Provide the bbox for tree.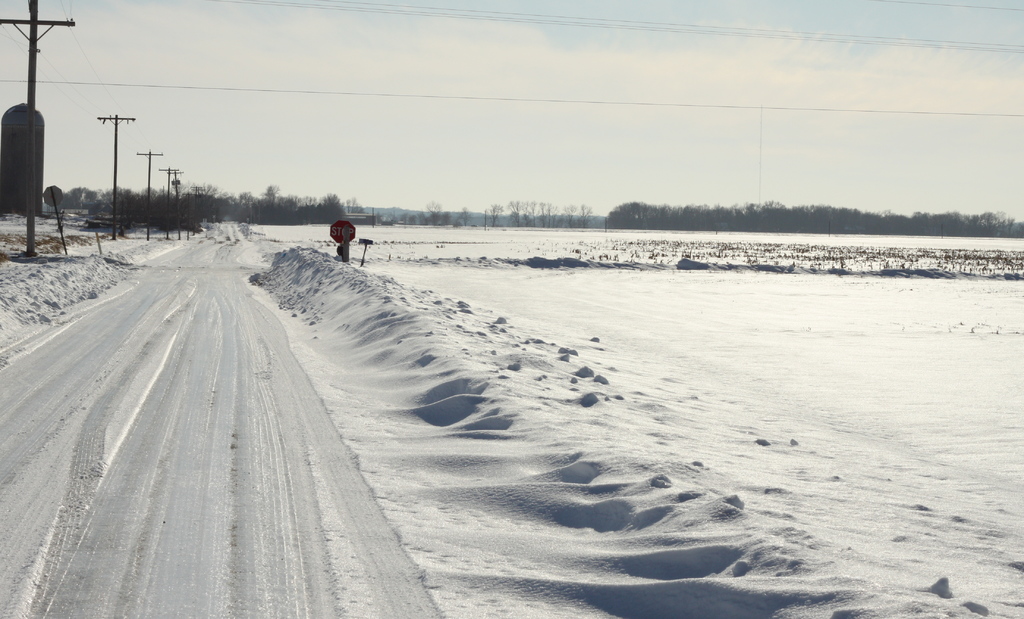
locate(0, 102, 44, 221).
